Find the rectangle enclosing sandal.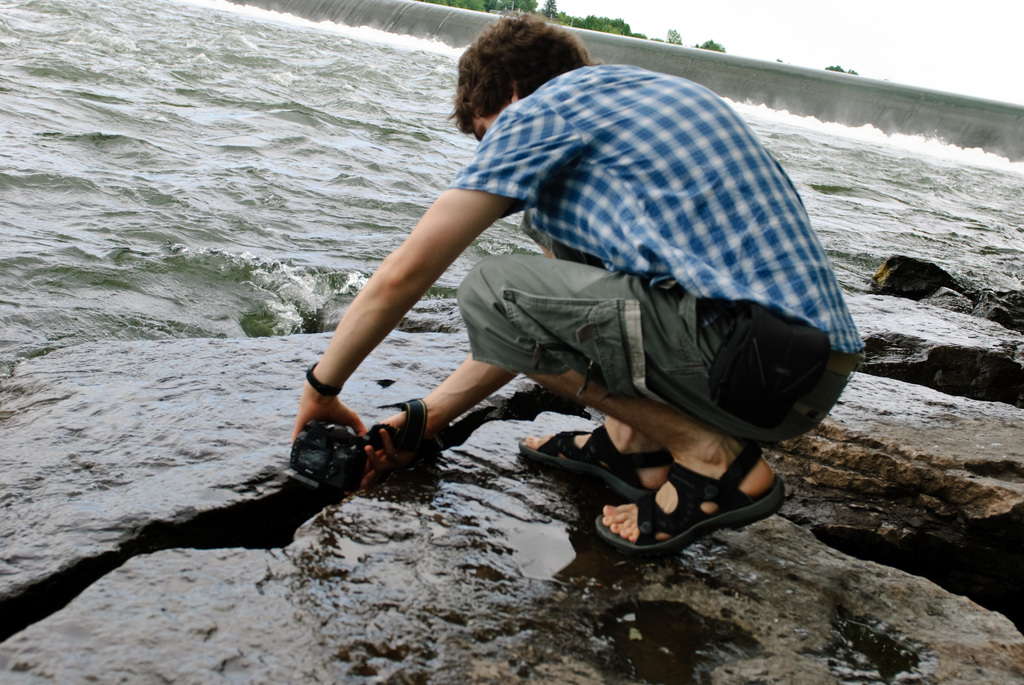
Rect(541, 415, 807, 572).
